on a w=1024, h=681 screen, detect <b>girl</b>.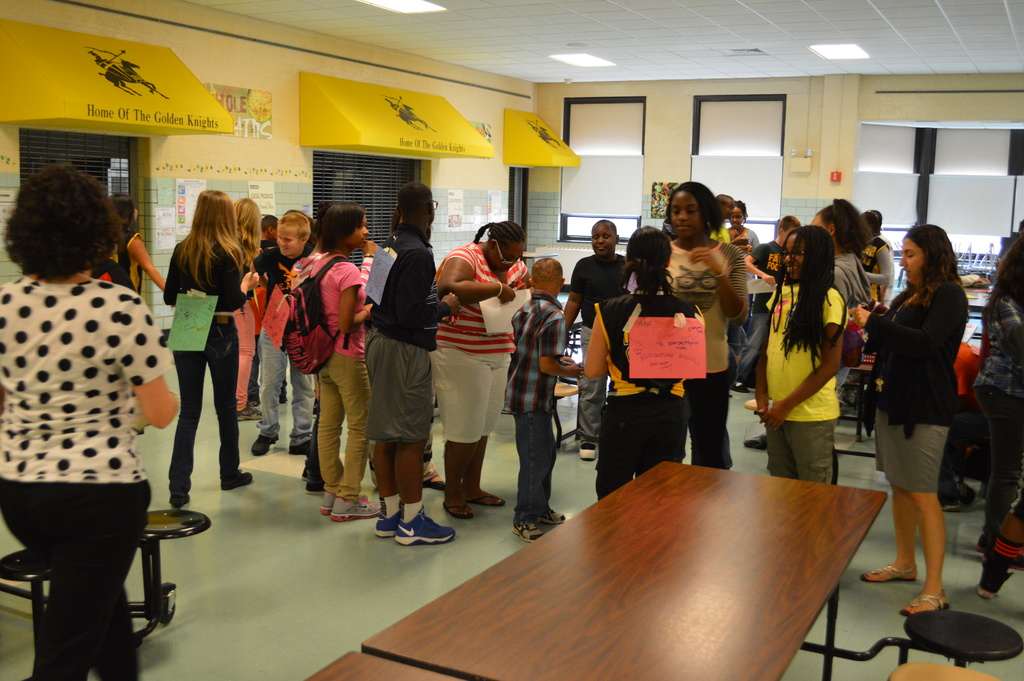
bbox=[969, 225, 1023, 598].
